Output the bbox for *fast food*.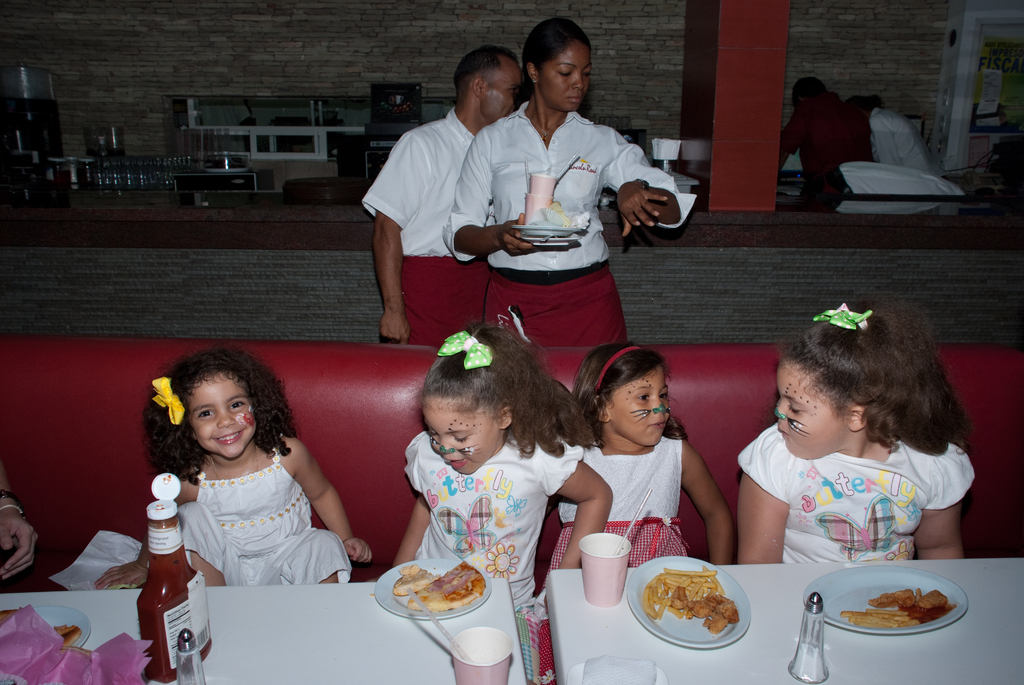
detection(0, 609, 19, 627).
